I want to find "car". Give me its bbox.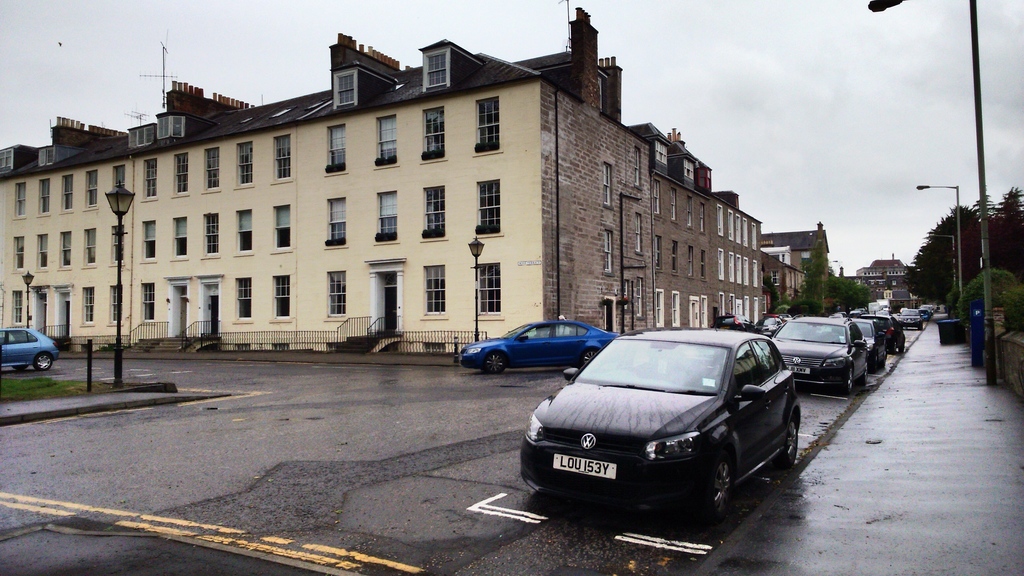
Rect(916, 309, 928, 320).
